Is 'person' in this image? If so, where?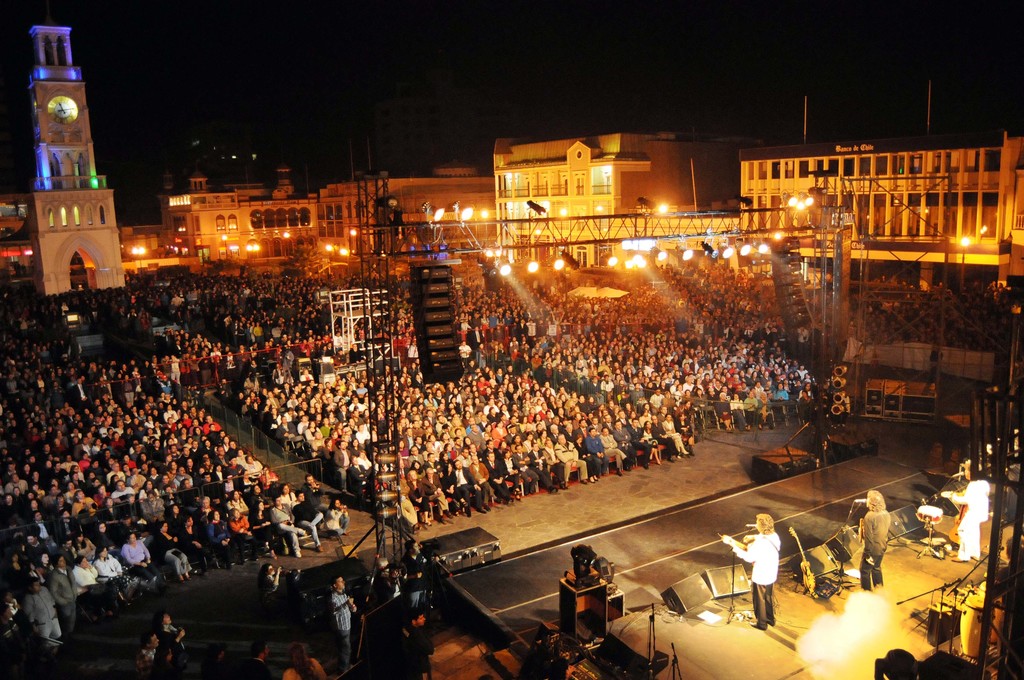
Yes, at <box>367,610,435,679</box>.
